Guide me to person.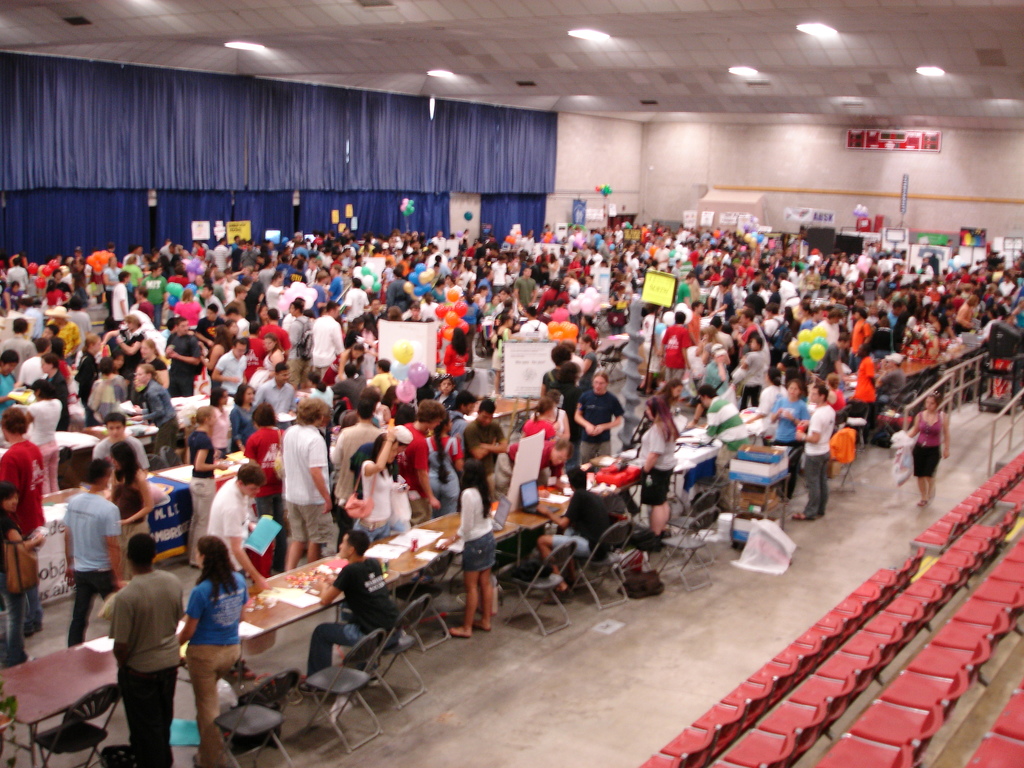
Guidance: <box>660,309,689,382</box>.
